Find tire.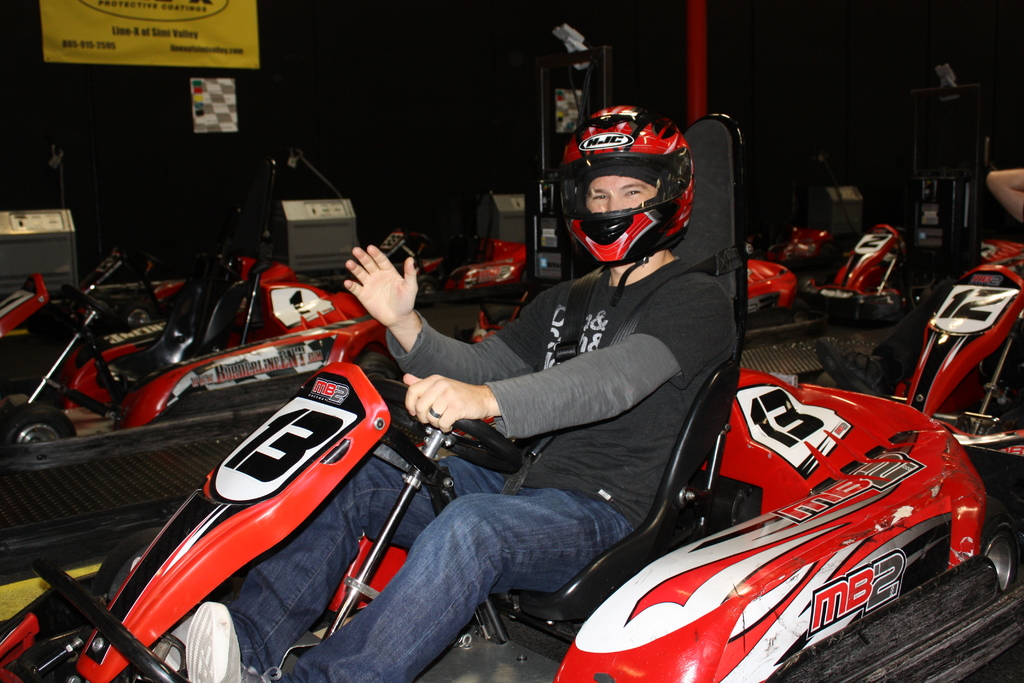
94, 530, 163, 602.
